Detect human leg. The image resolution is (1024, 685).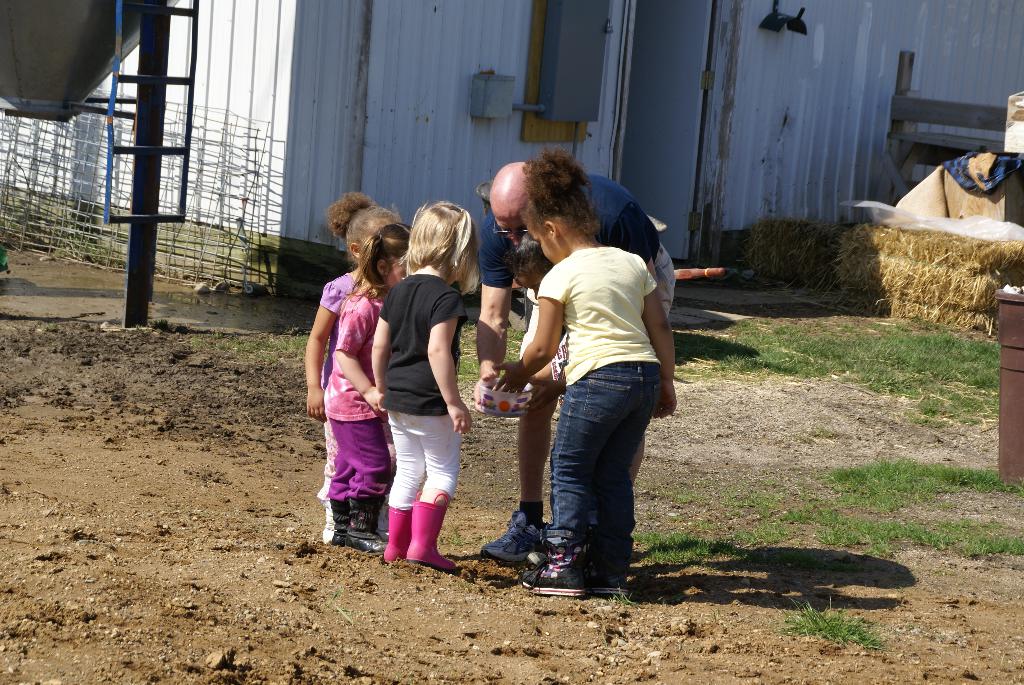
x1=587 y1=361 x2=666 y2=585.
